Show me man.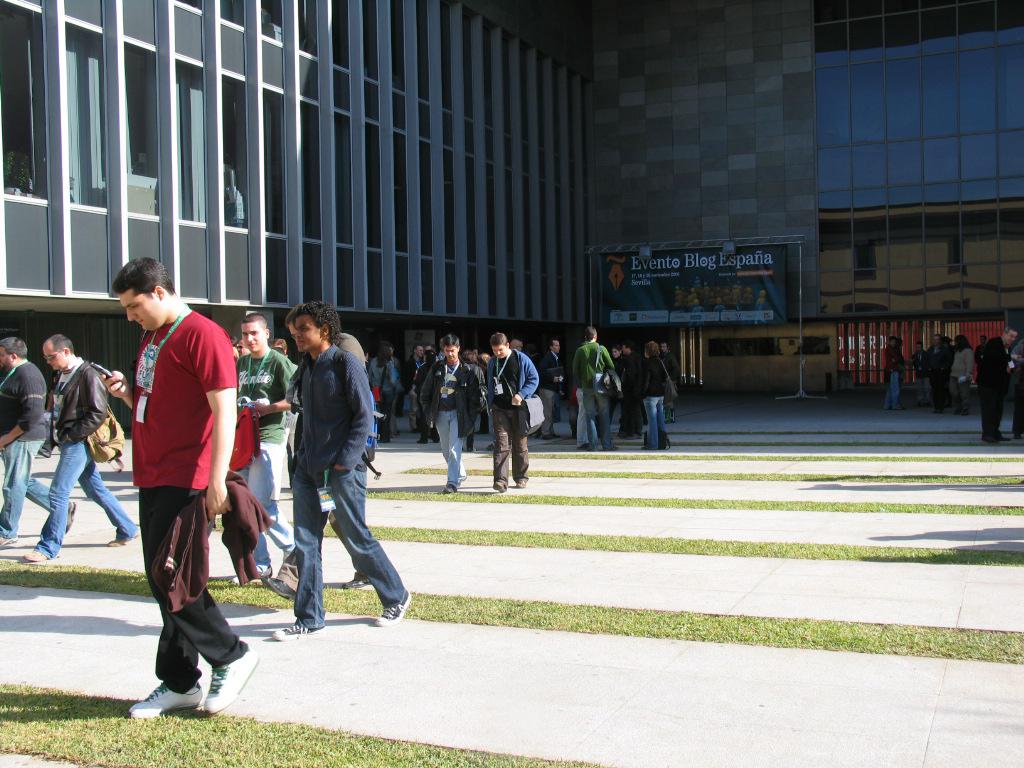
man is here: region(661, 342, 679, 421).
